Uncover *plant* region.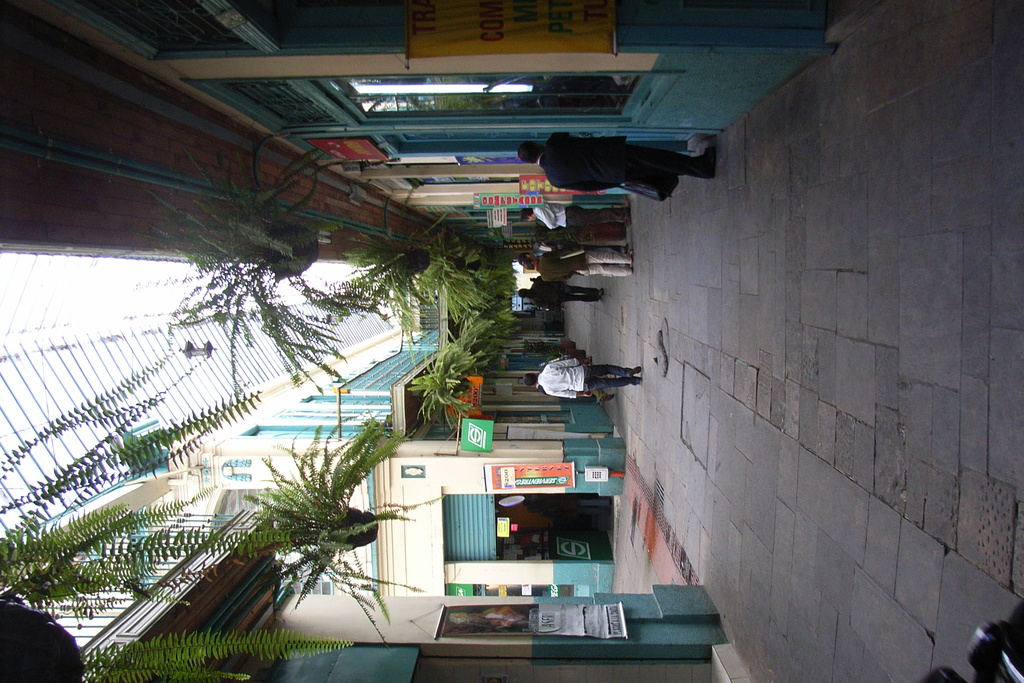
Uncovered: locate(381, 318, 493, 435).
